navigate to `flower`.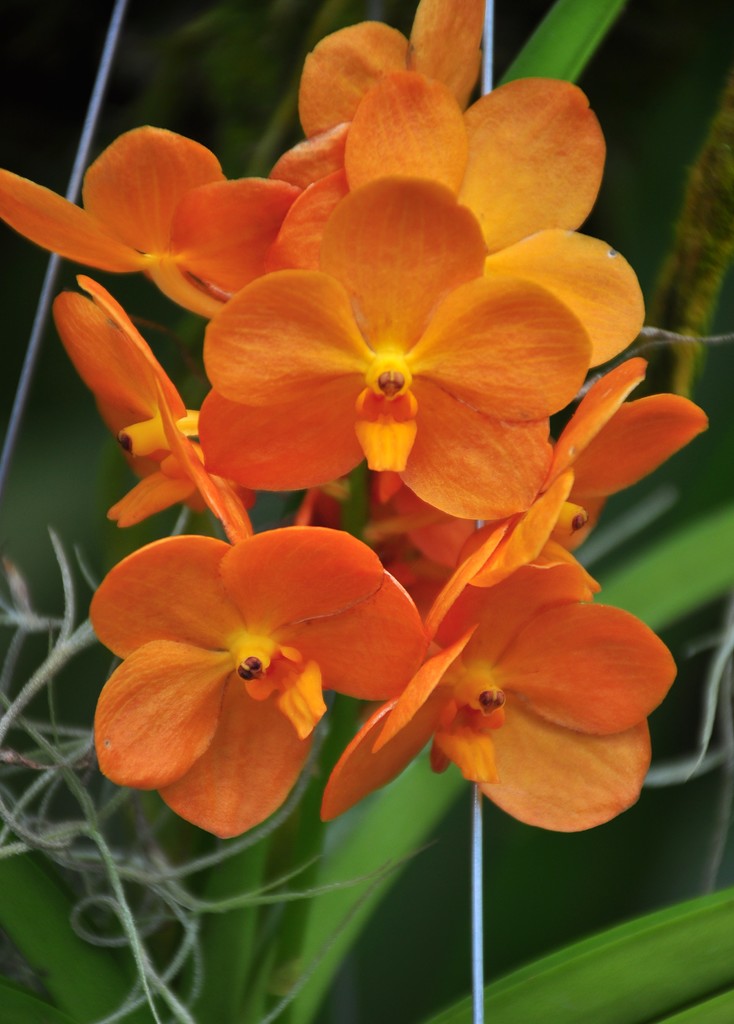
Navigation target: box(0, 129, 223, 317).
